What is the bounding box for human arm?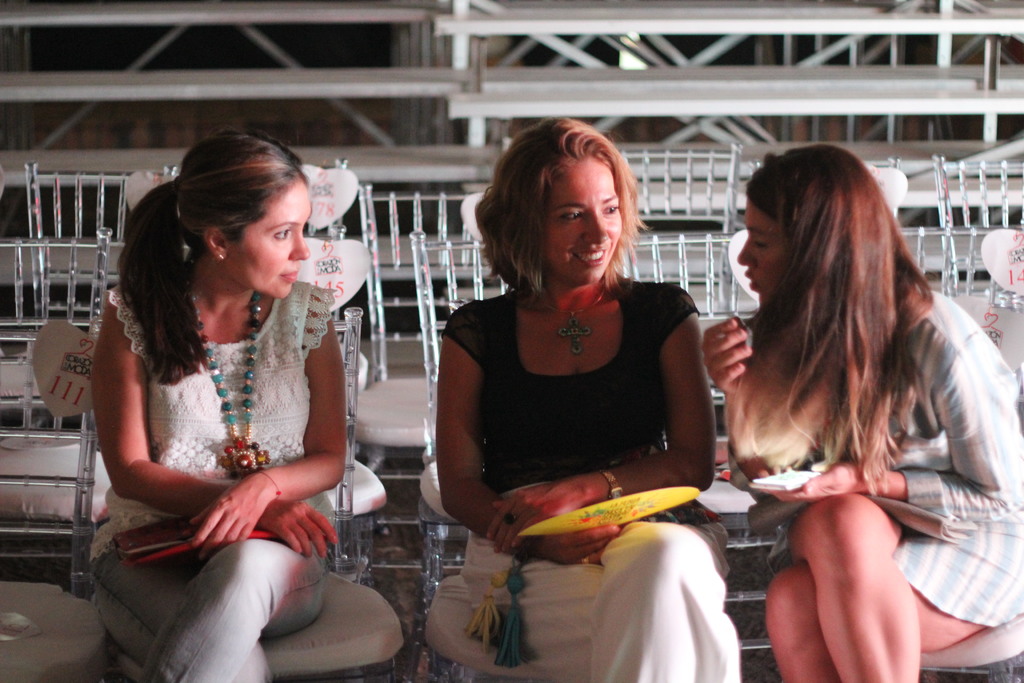
[left=160, top=290, right=361, bottom=548].
